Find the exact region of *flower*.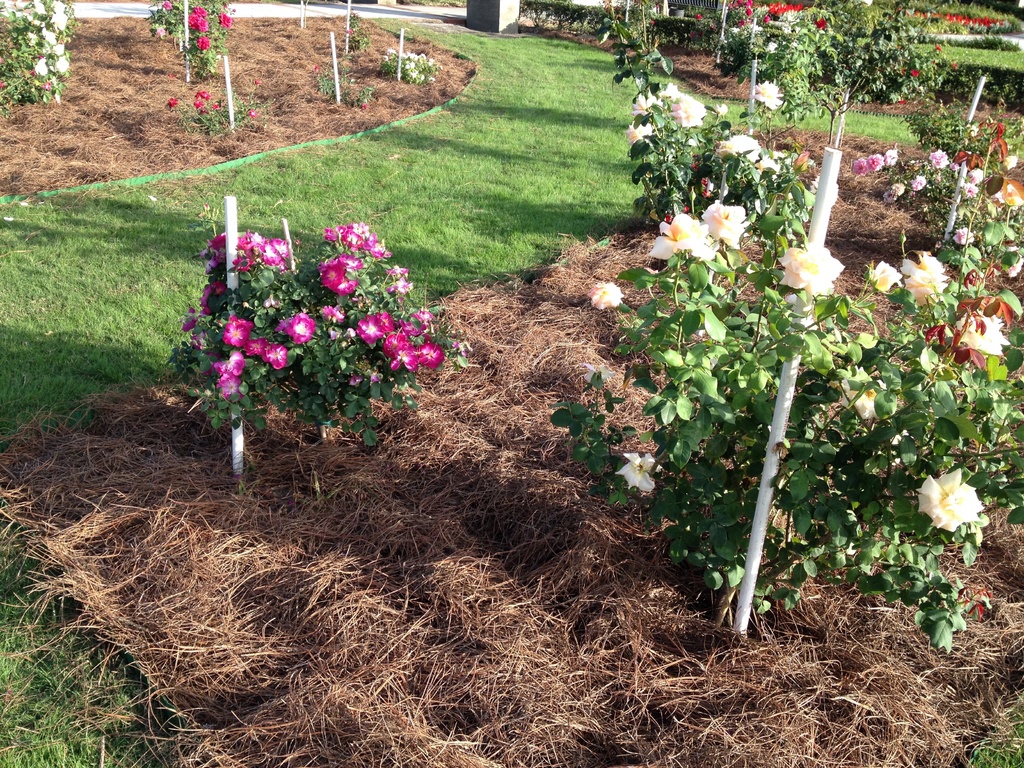
Exact region: 952 221 975 248.
